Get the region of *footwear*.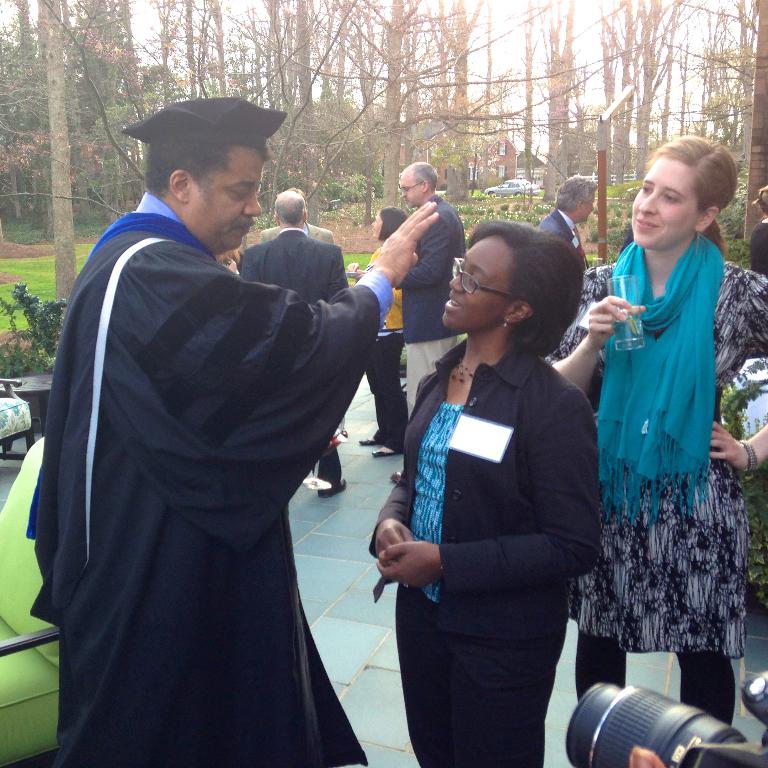
{"x1": 371, "y1": 444, "x2": 398, "y2": 458}.
